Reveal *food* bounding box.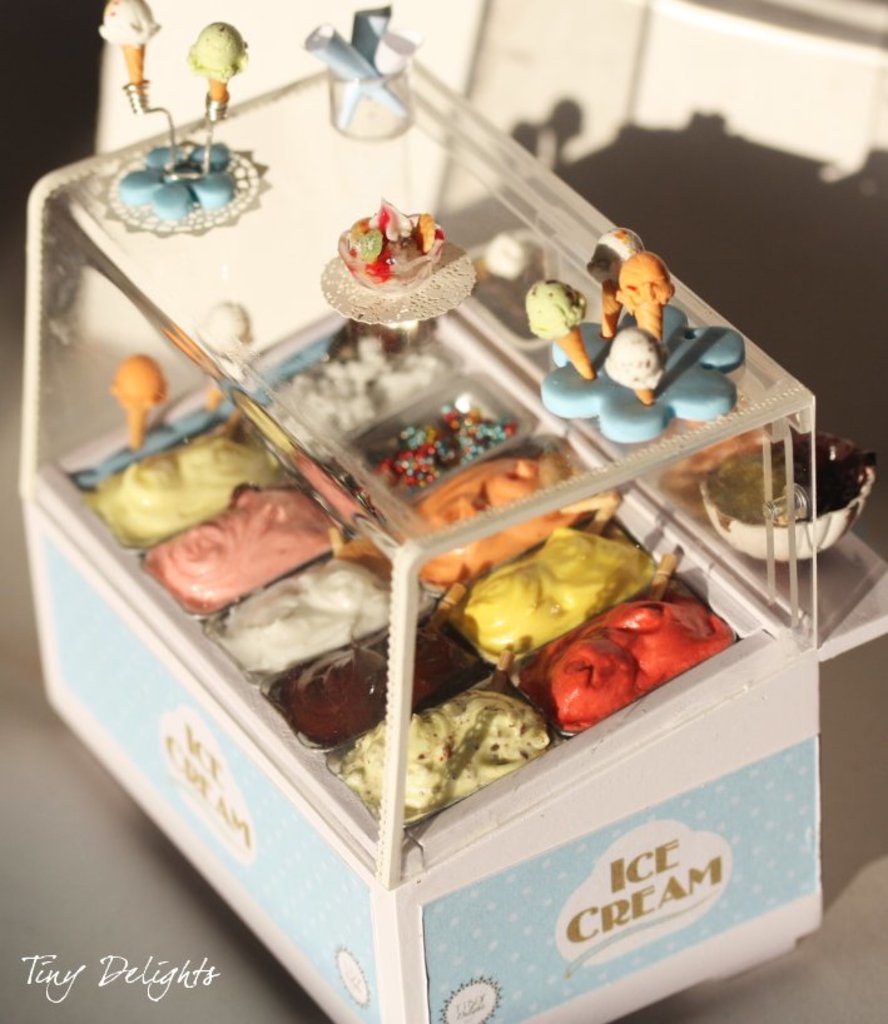
Revealed: <bbox>519, 576, 734, 719</bbox>.
